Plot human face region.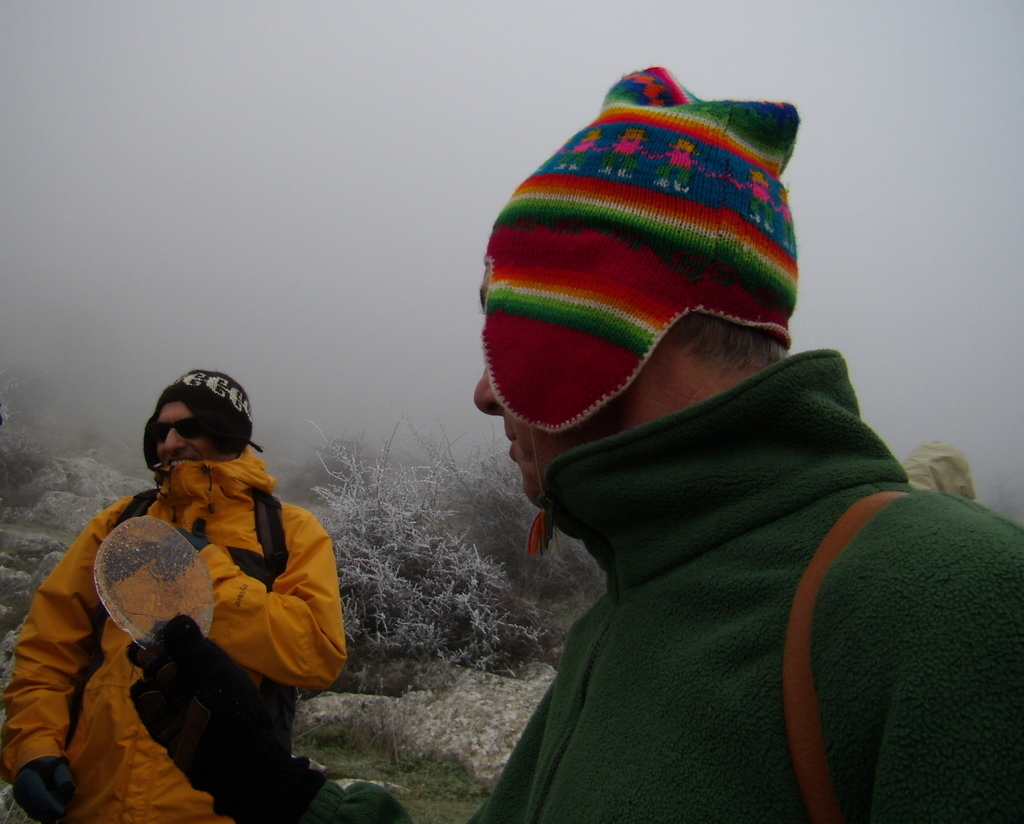
Plotted at [left=153, top=400, right=235, bottom=470].
